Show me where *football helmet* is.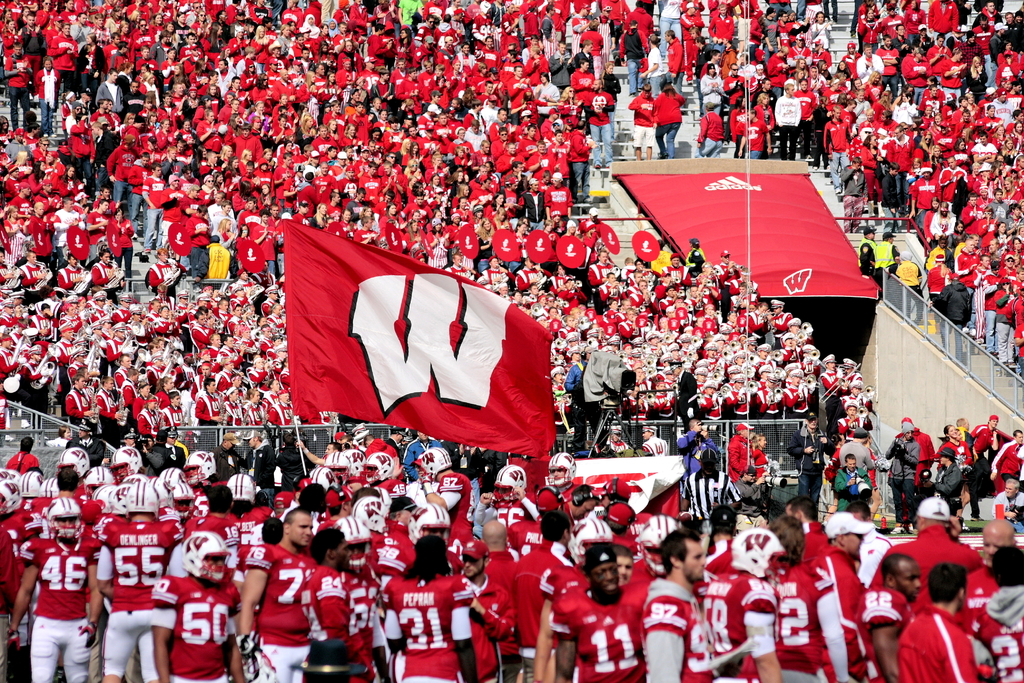
*football helmet* is at l=545, t=448, r=579, b=482.
